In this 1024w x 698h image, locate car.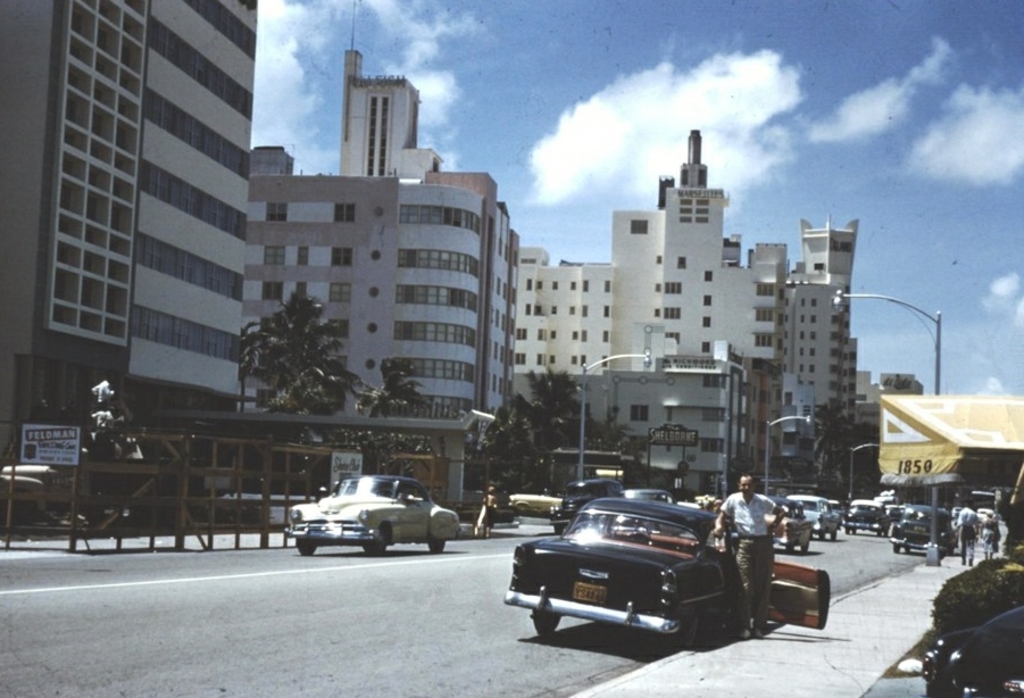
Bounding box: x1=502, y1=490, x2=761, y2=657.
